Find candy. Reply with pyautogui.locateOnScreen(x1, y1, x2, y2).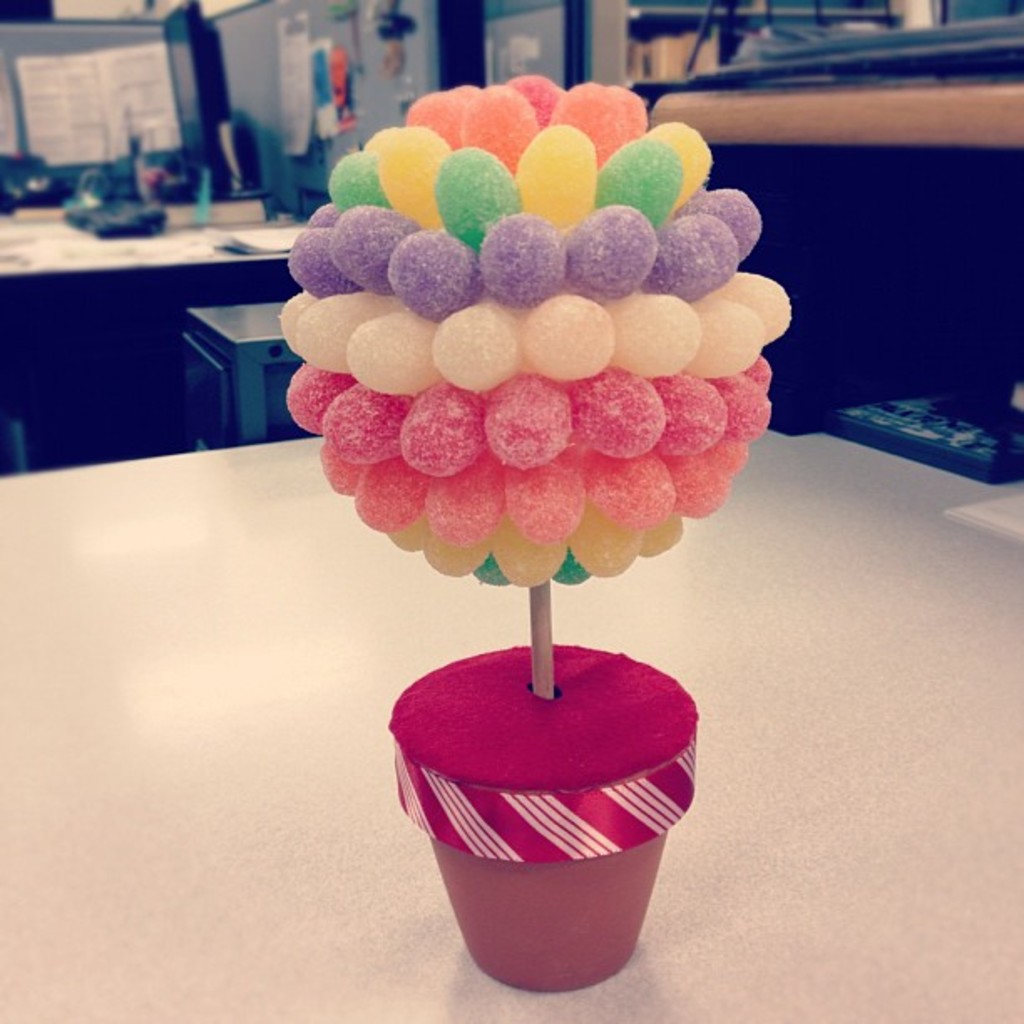
pyautogui.locateOnScreen(602, 293, 701, 376).
